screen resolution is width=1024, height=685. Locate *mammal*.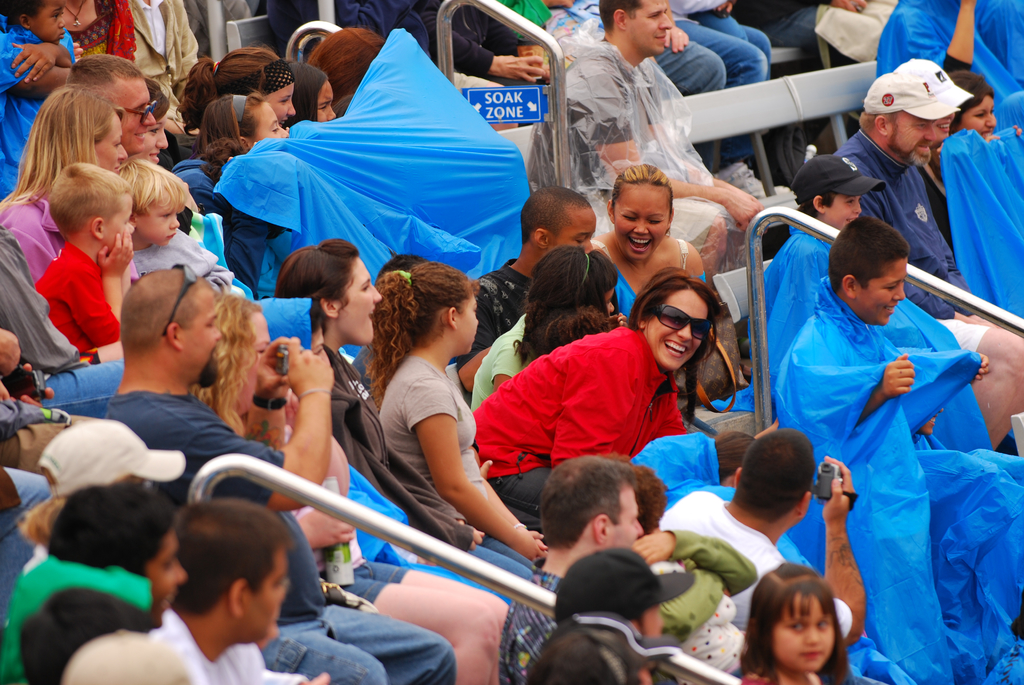
crop(628, 459, 754, 642).
